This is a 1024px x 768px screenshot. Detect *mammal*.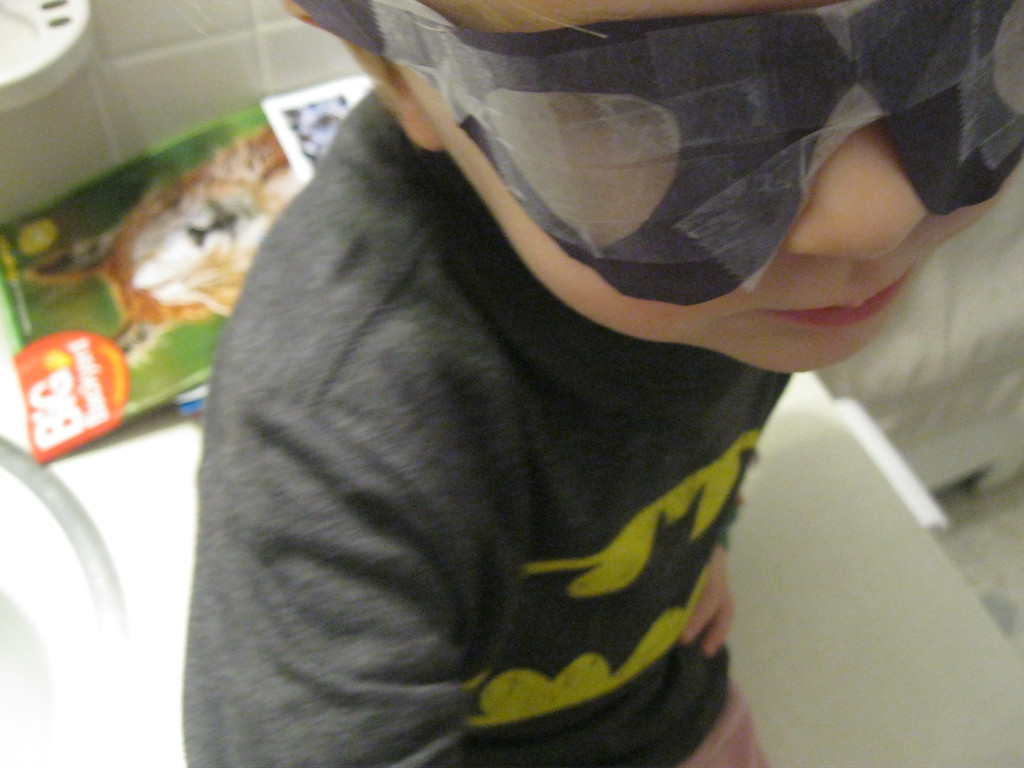
pyautogui.locateOnScreen(167, 15, 955, 750).
